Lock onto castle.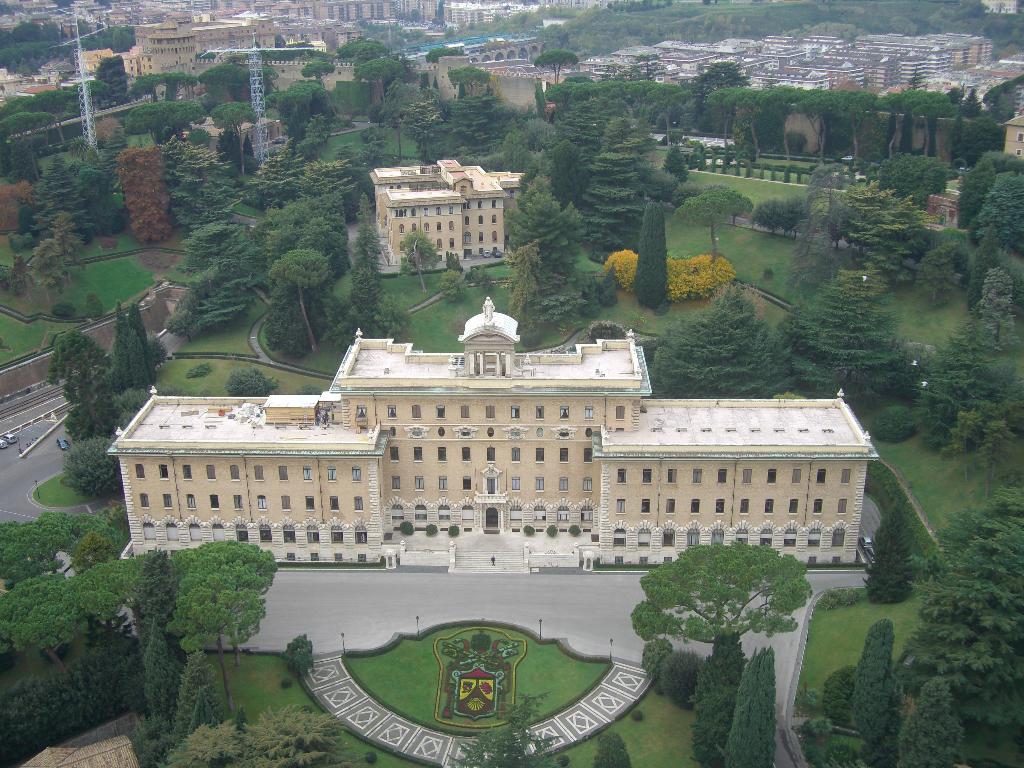
Locked: [x1=76, y1=45, x2=138, y2=78].
